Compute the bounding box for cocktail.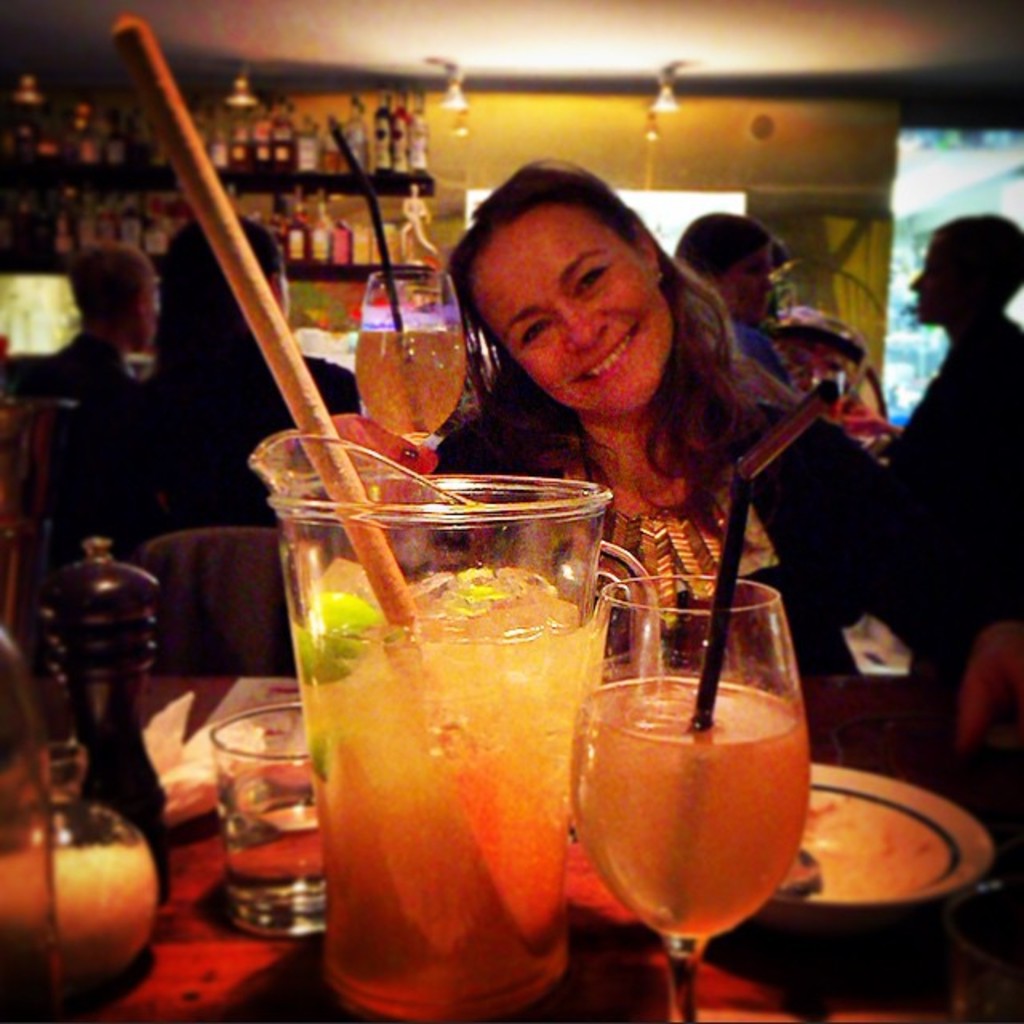
[left=101, top=19, right=610, bottom=1022].
